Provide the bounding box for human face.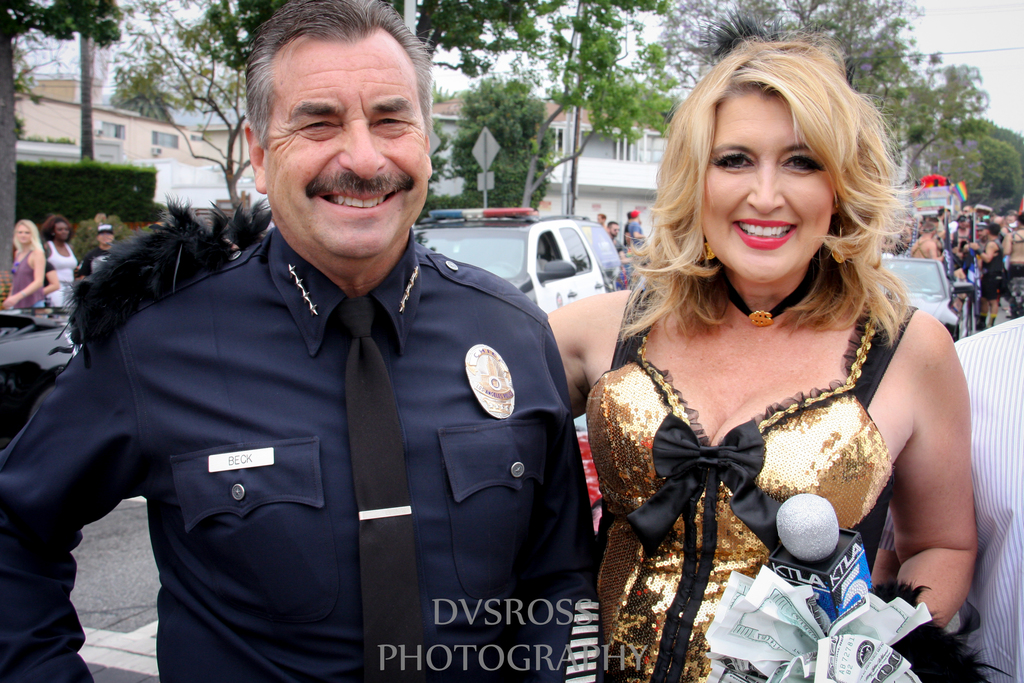
(x1=271, y1=37, x2=426, y2=265).
